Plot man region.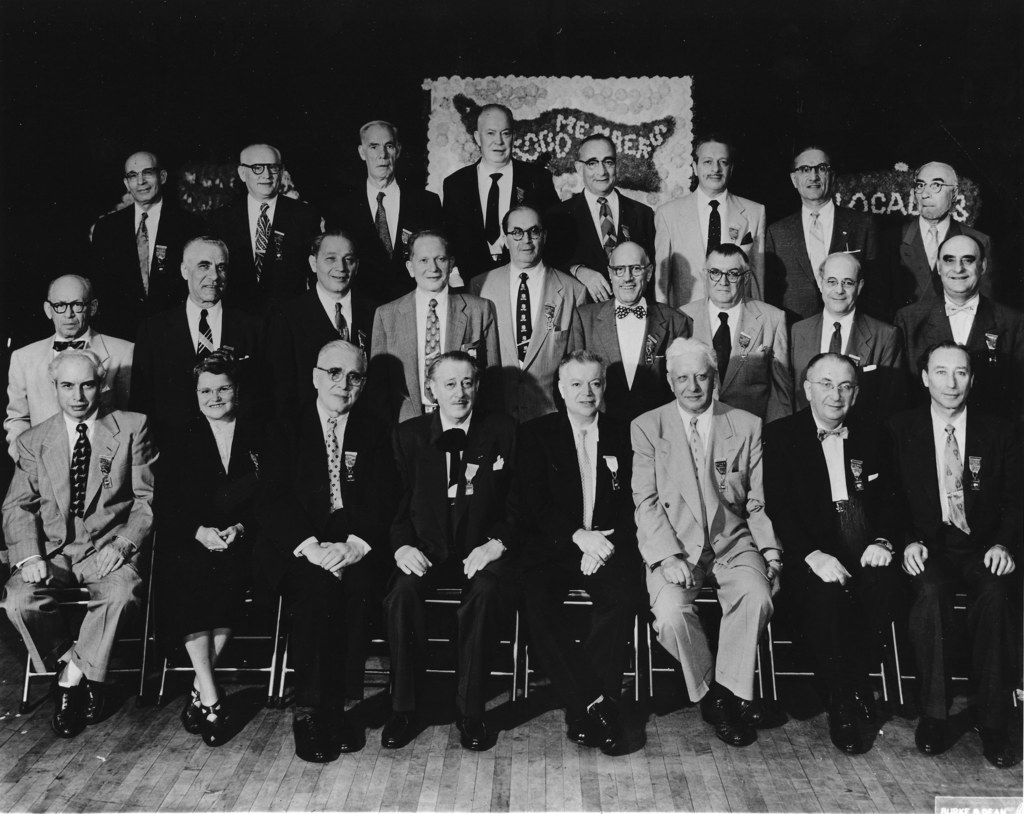
Plotted at <region>565, 236, 694, 425</region>.
